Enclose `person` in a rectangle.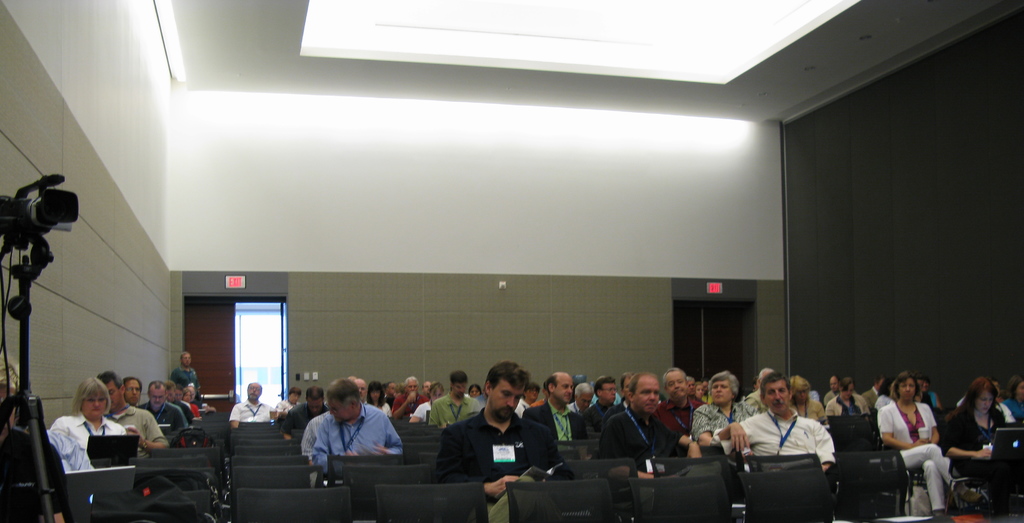
rect(790, 371, 833, 426).
